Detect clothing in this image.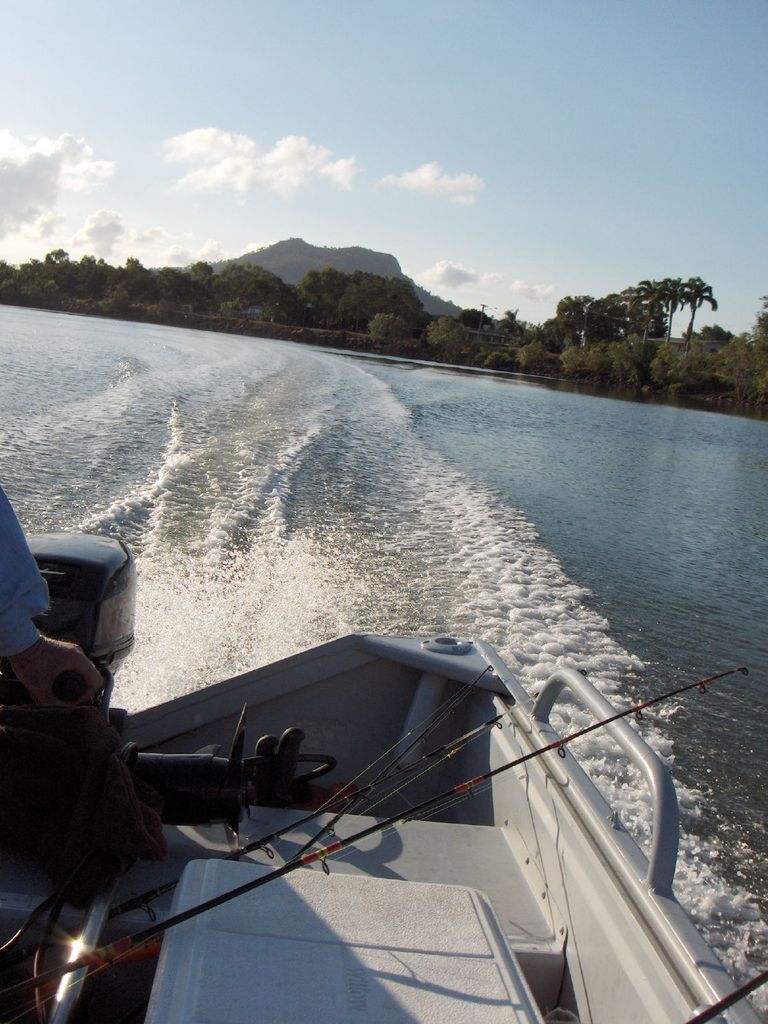
Detection: <box>0,483,243,906</box>.
